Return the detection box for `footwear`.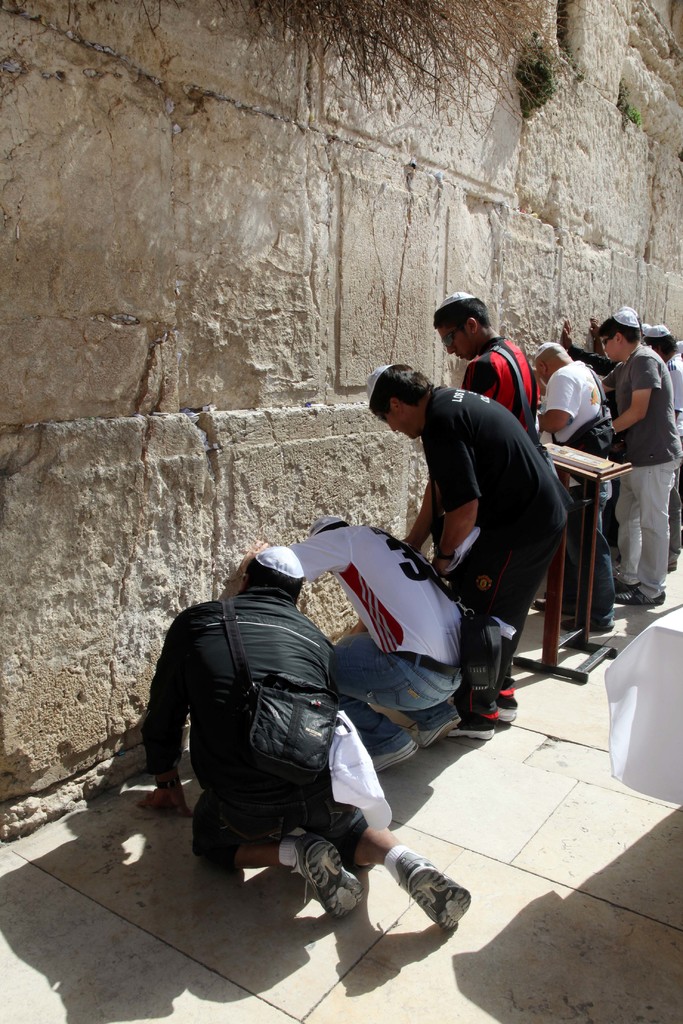
rect(497, 694, 522, 727).
